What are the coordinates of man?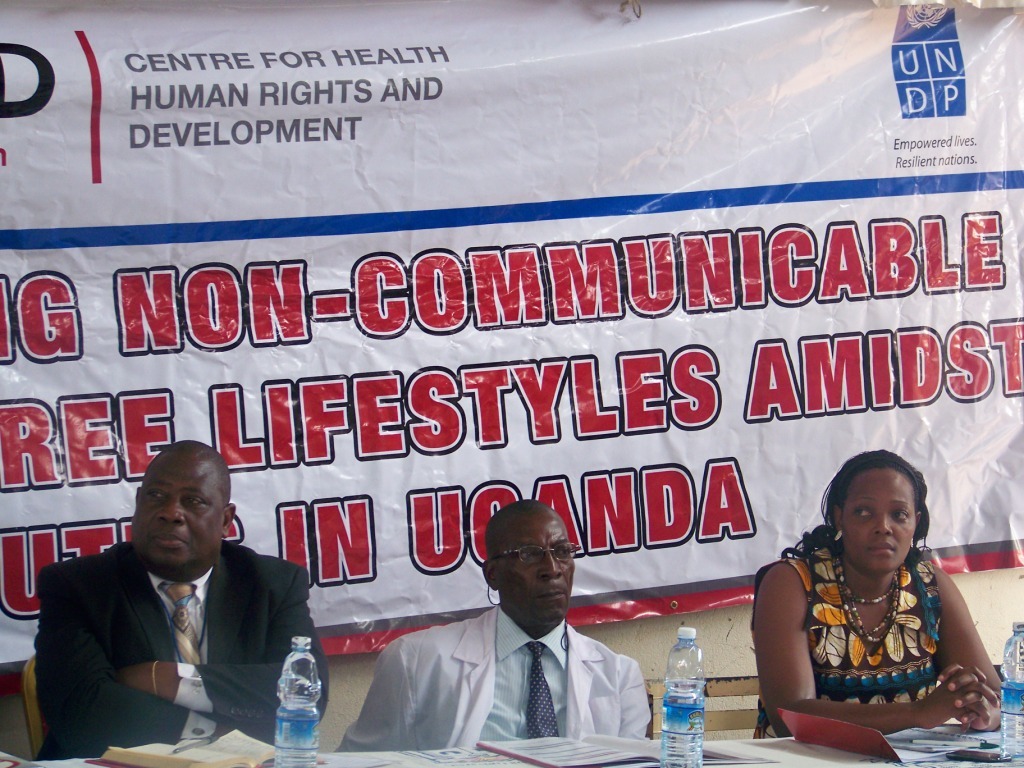
23,439,333,767.
